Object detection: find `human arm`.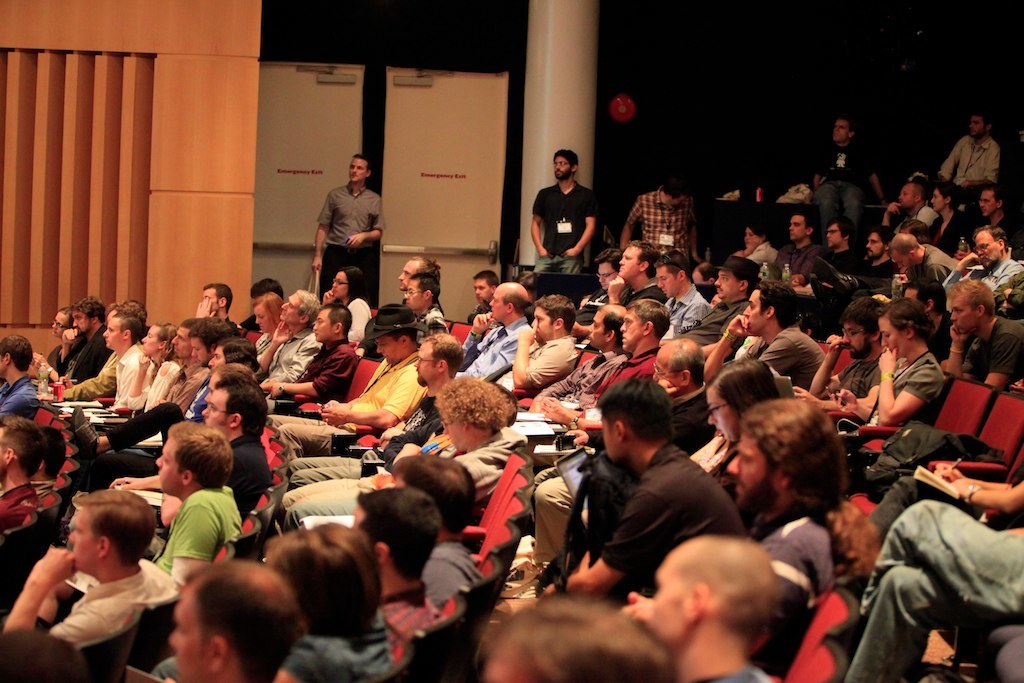
{"x1": 331, "y1": 356, "x2": 423, "y2": 427}.
